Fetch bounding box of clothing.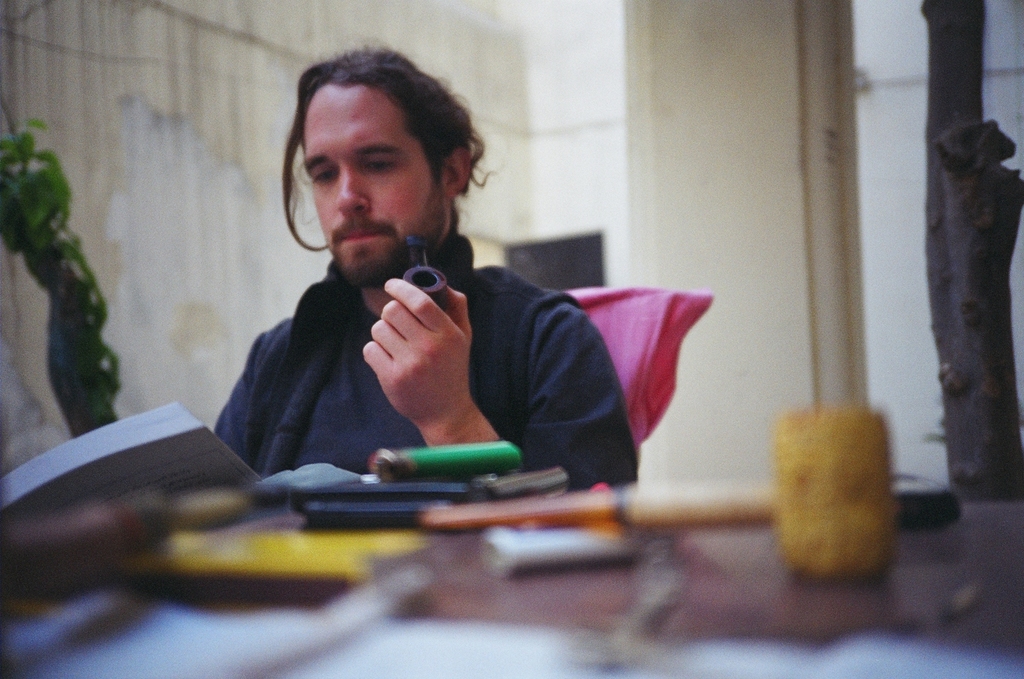
Bbox: bbox=(253, 208, 706, 497).
